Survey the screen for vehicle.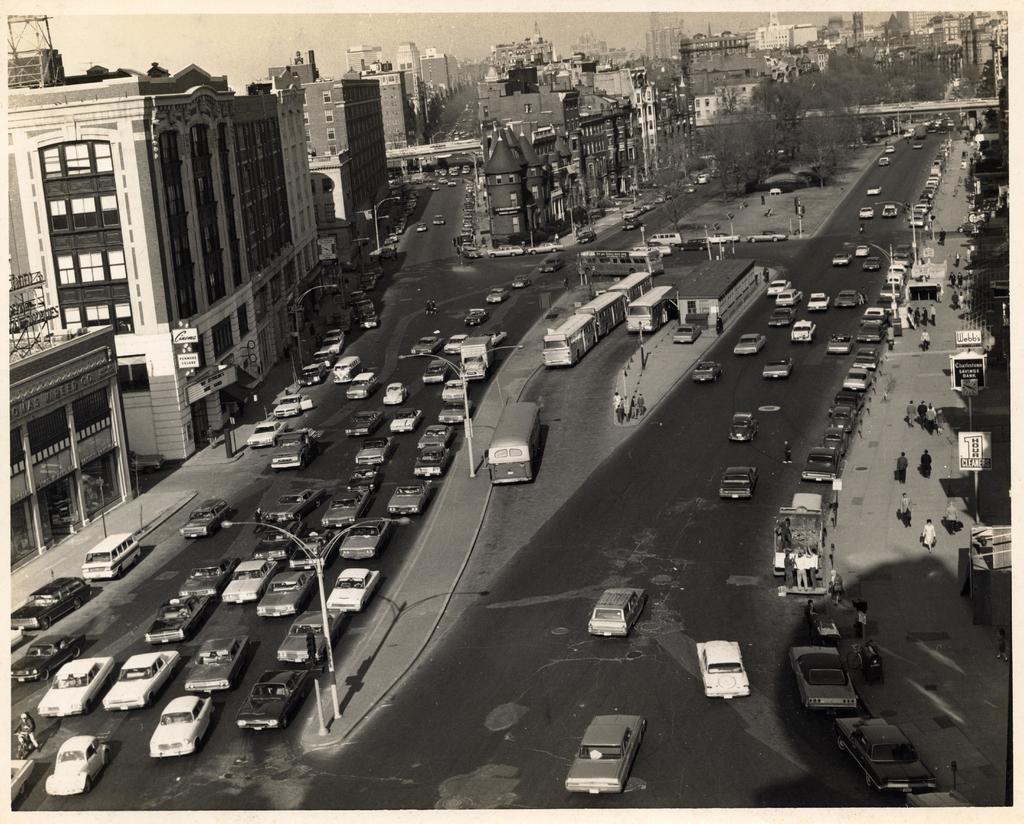
Survey found: <bbox>82, 531, 147, 577</bbox>.
